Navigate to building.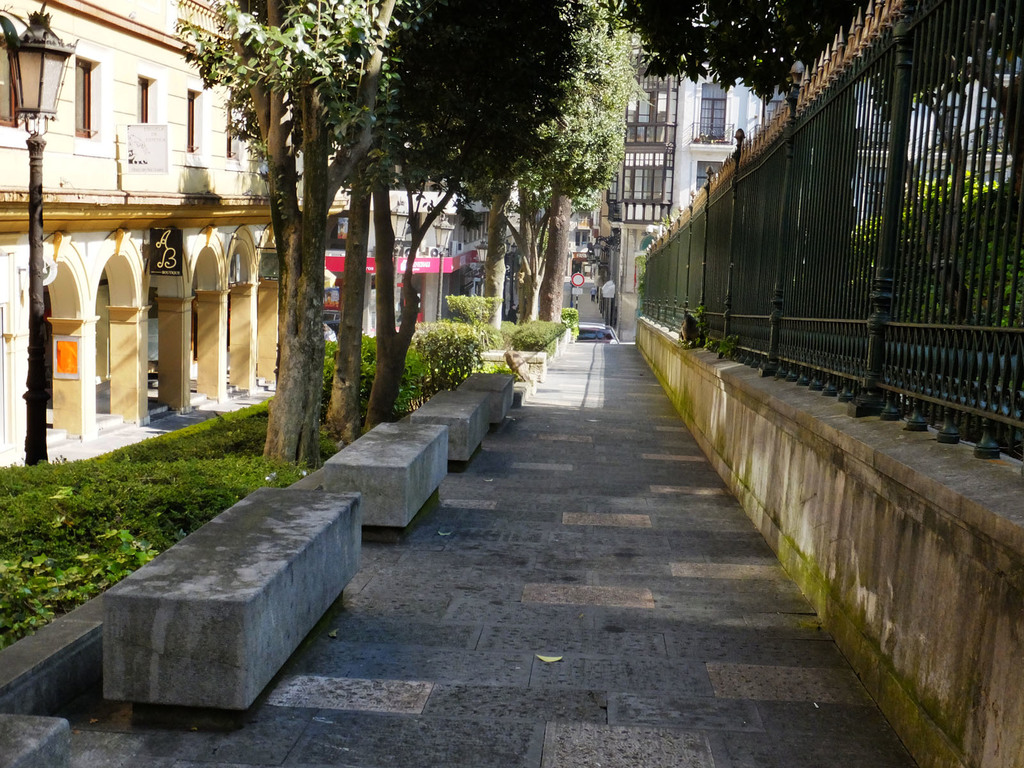
Navigation target: 363, 157, 518, 340.
